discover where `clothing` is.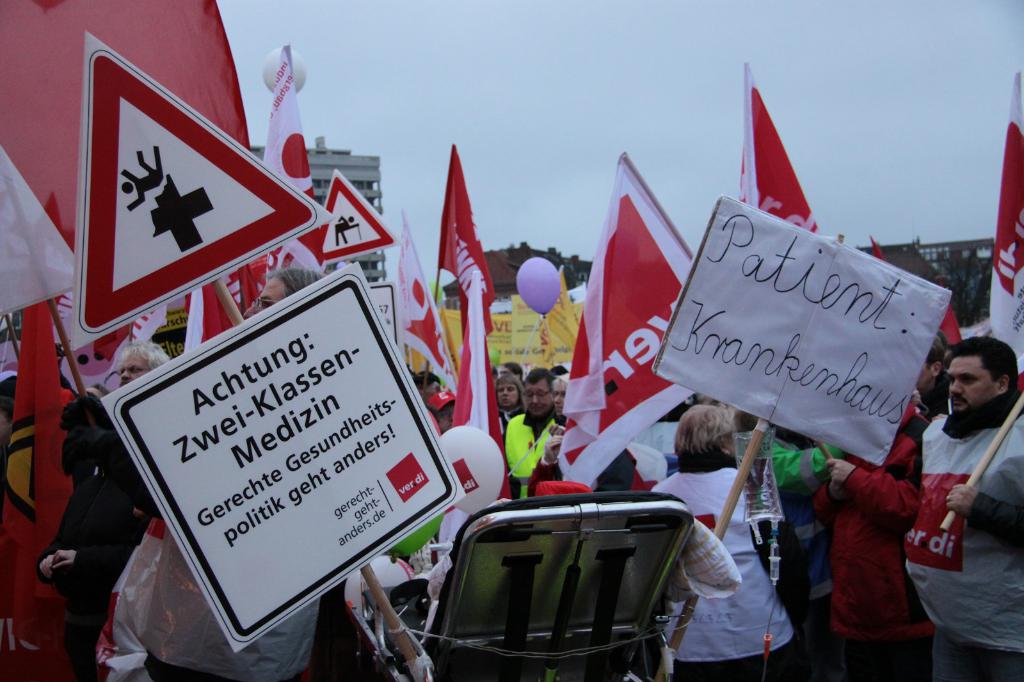
Discovered at <box>751,437,833,677</box>.
